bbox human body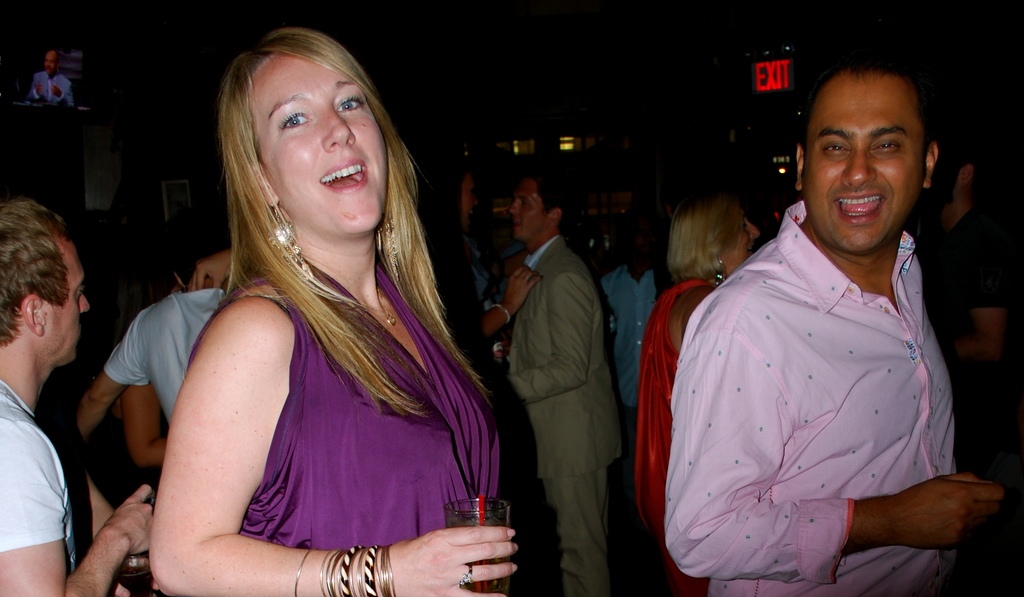
(633, 280, 723, 596)
